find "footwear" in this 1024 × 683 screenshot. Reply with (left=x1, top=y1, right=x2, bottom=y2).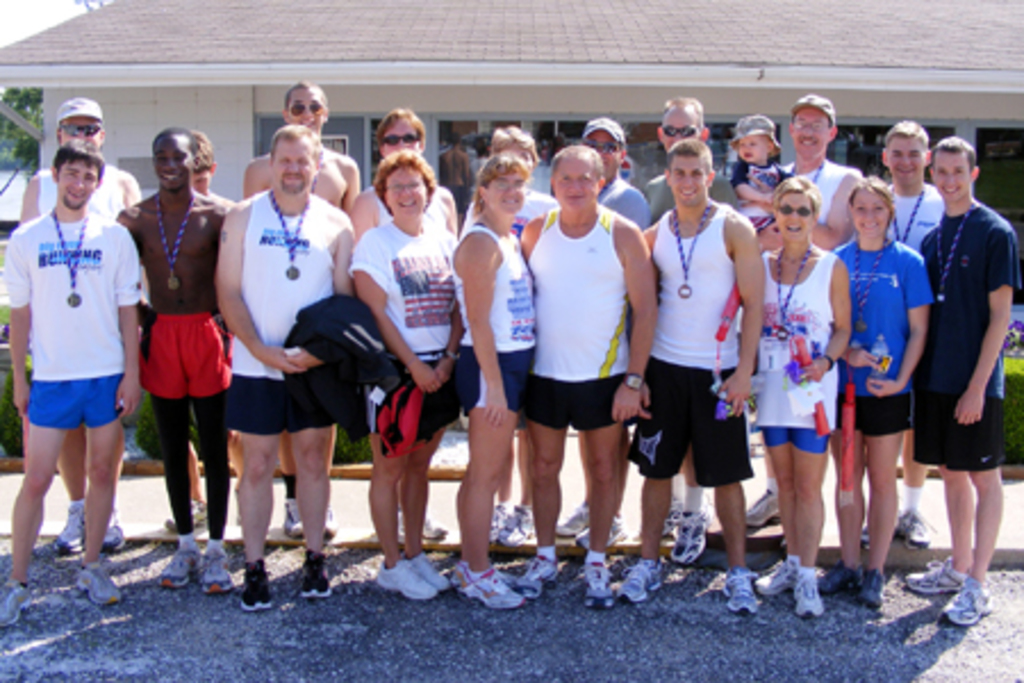
(left=721, top=562, right=760, bottom=617).
